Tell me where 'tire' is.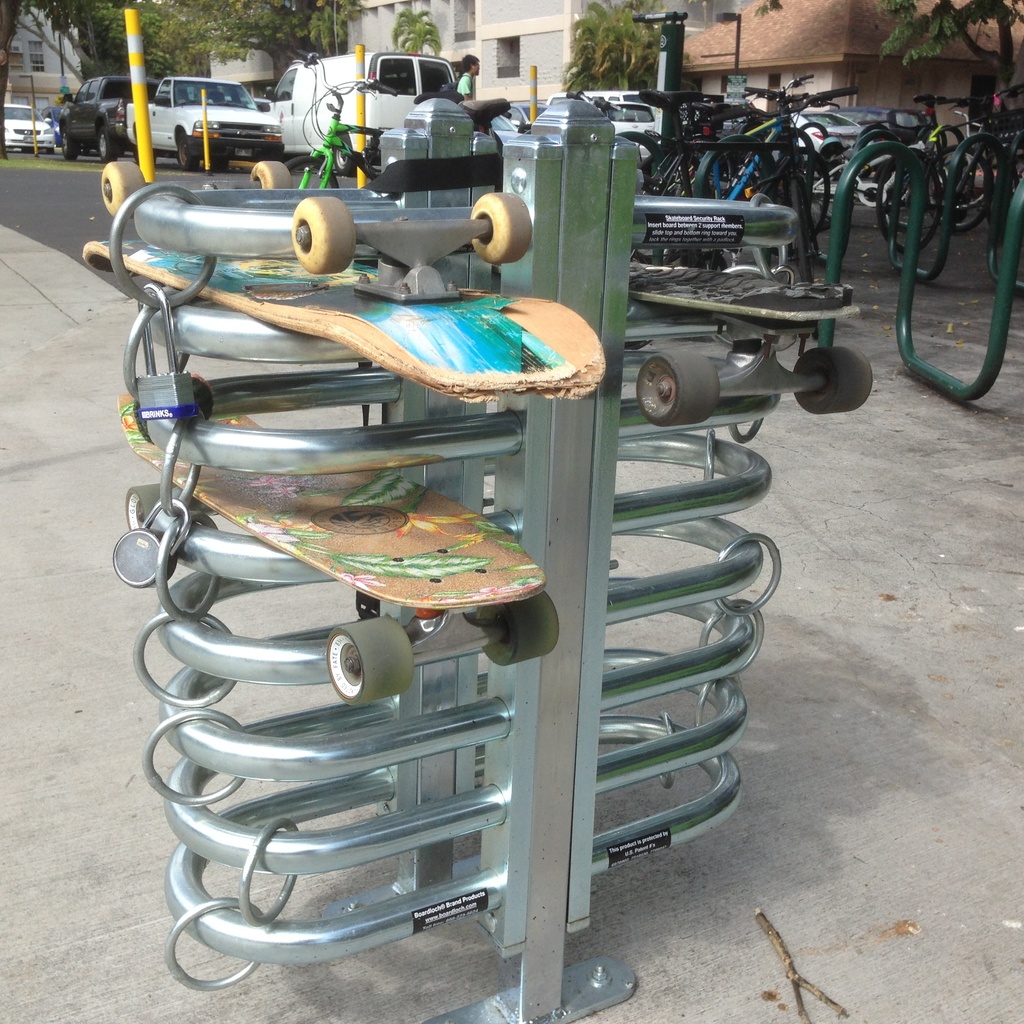
'tire' is at <region>61, 127, 75, 161</region>.
